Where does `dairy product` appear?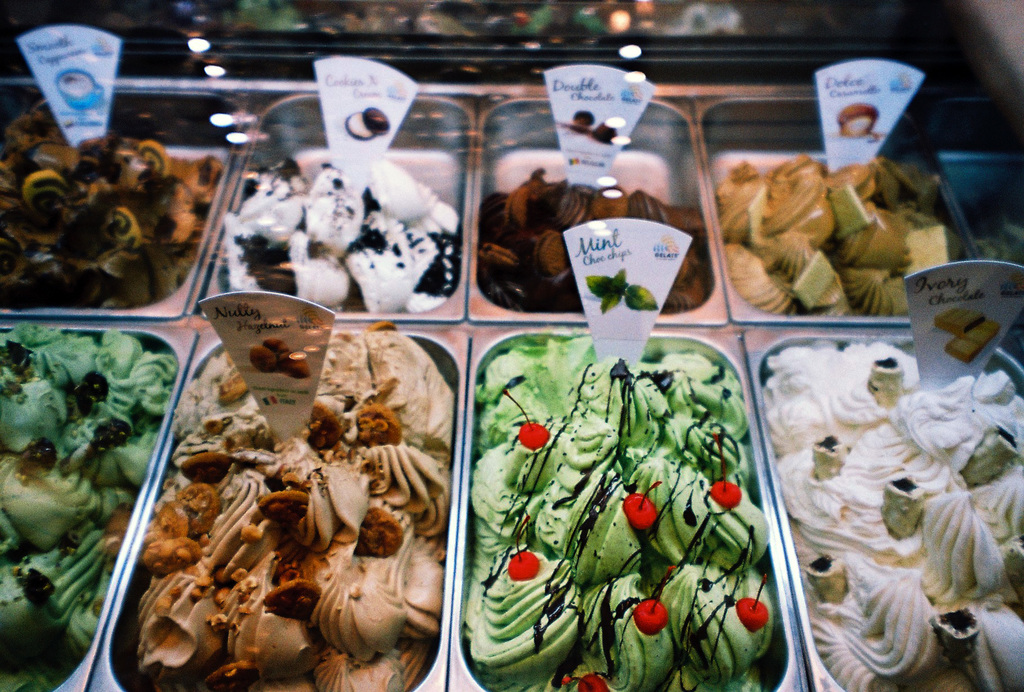
Appears at BBox(469, 337, 769, 691).
